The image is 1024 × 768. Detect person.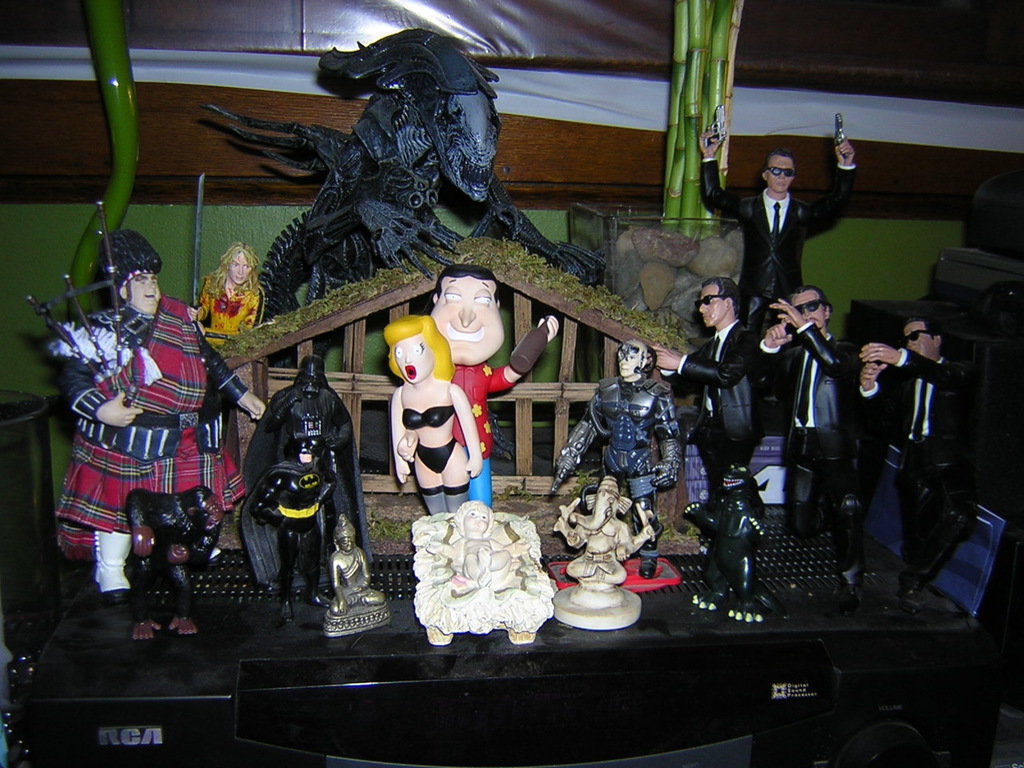
Detection: detection(550, 468, 654, 635).
